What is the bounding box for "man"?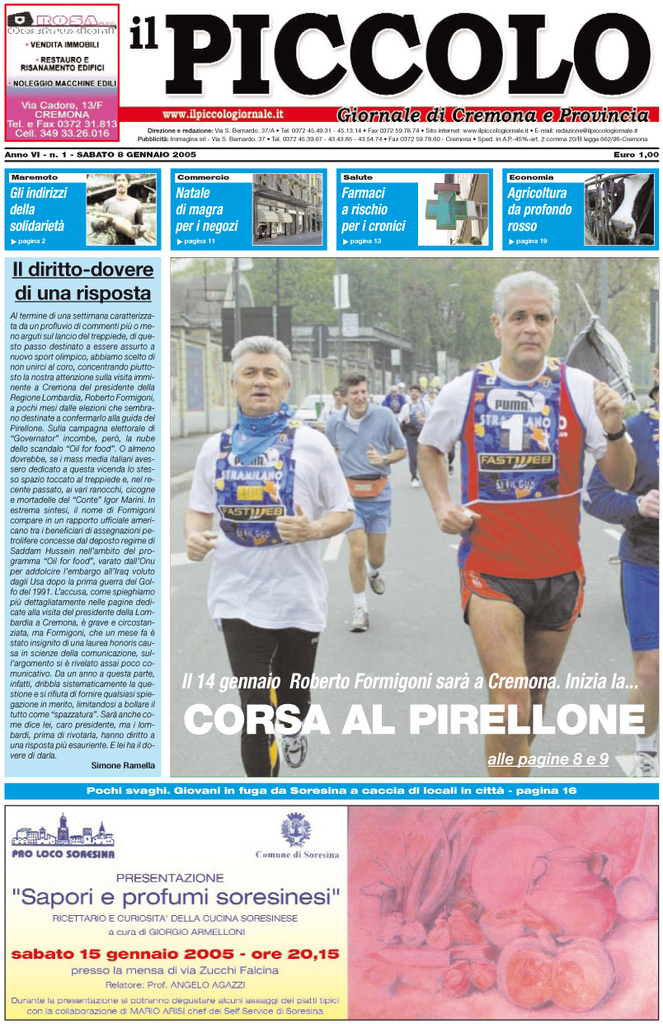
region(393, 380, 425, 486).
